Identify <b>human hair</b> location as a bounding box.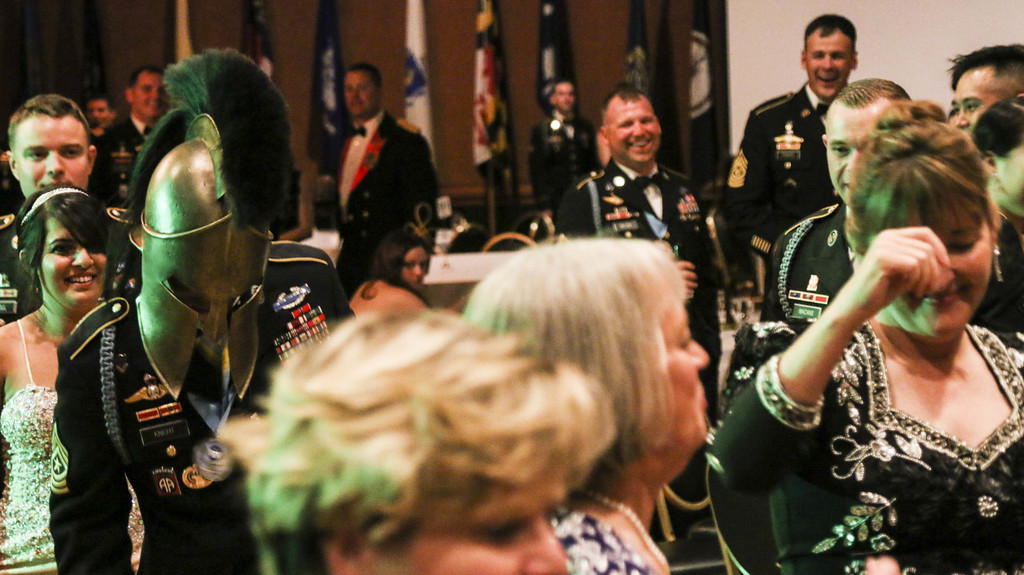
bbox=(543, 79, 573, 109).
